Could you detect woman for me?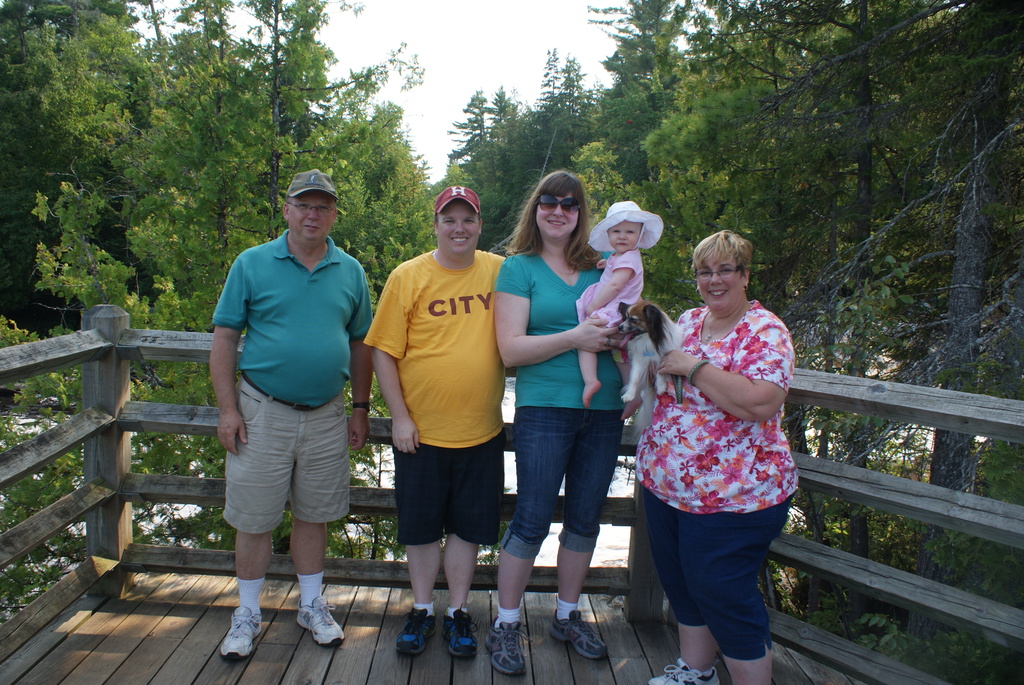
Detection result: <bbox>627, 213, 810, 678</bbox>.
